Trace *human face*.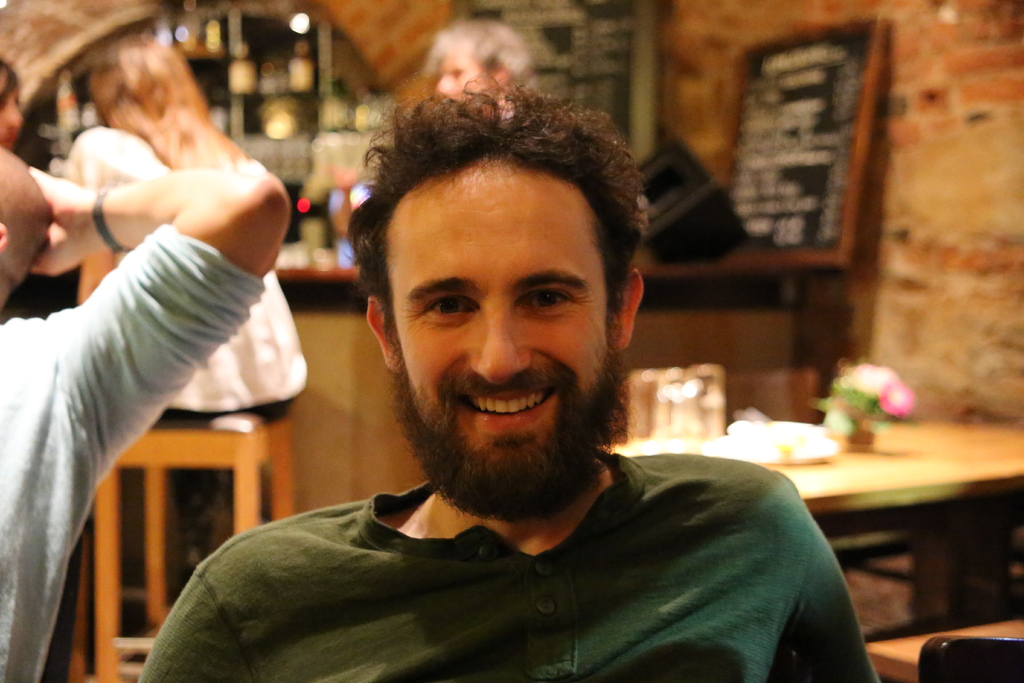
Traced to [left=0, top=68, right=24, bottom=148].
